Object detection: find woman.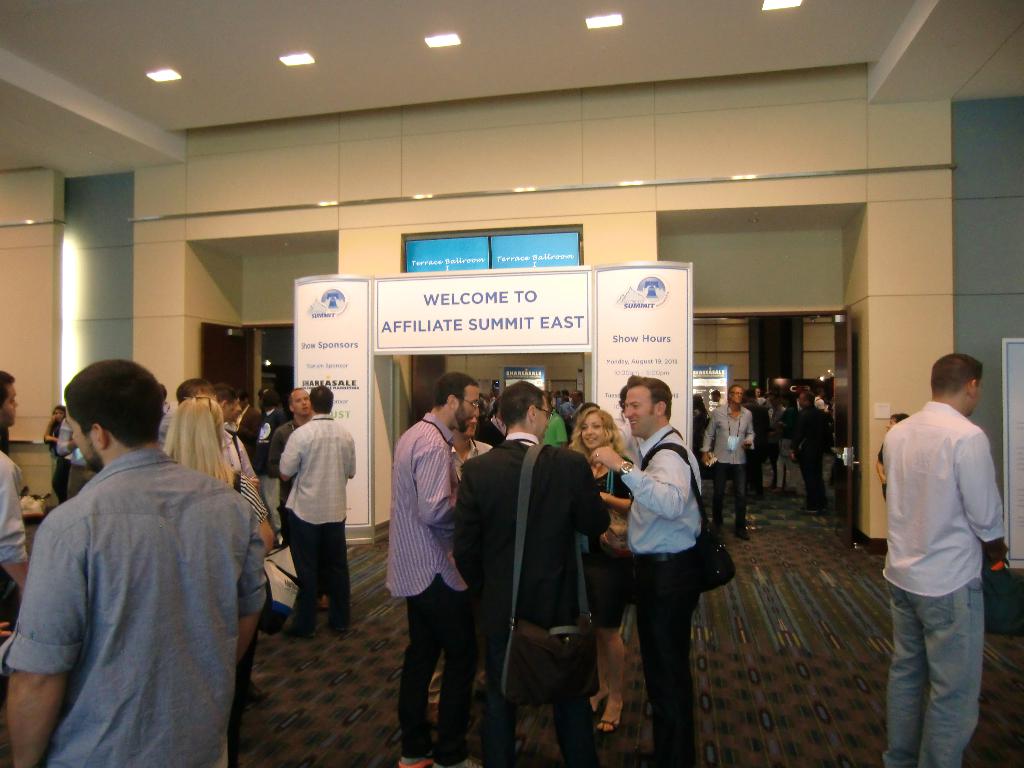
crop(157, 397, 274, 554).
